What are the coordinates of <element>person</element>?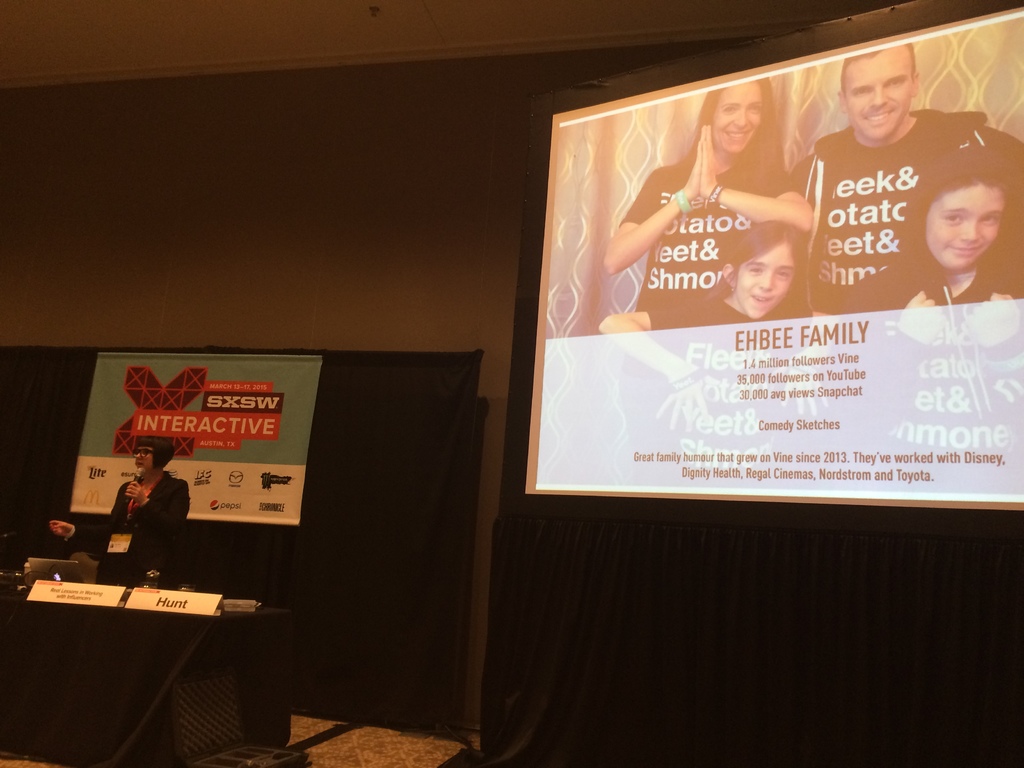
{"left": 596, "top": 216, "right": 812, "bottom": 484}.
